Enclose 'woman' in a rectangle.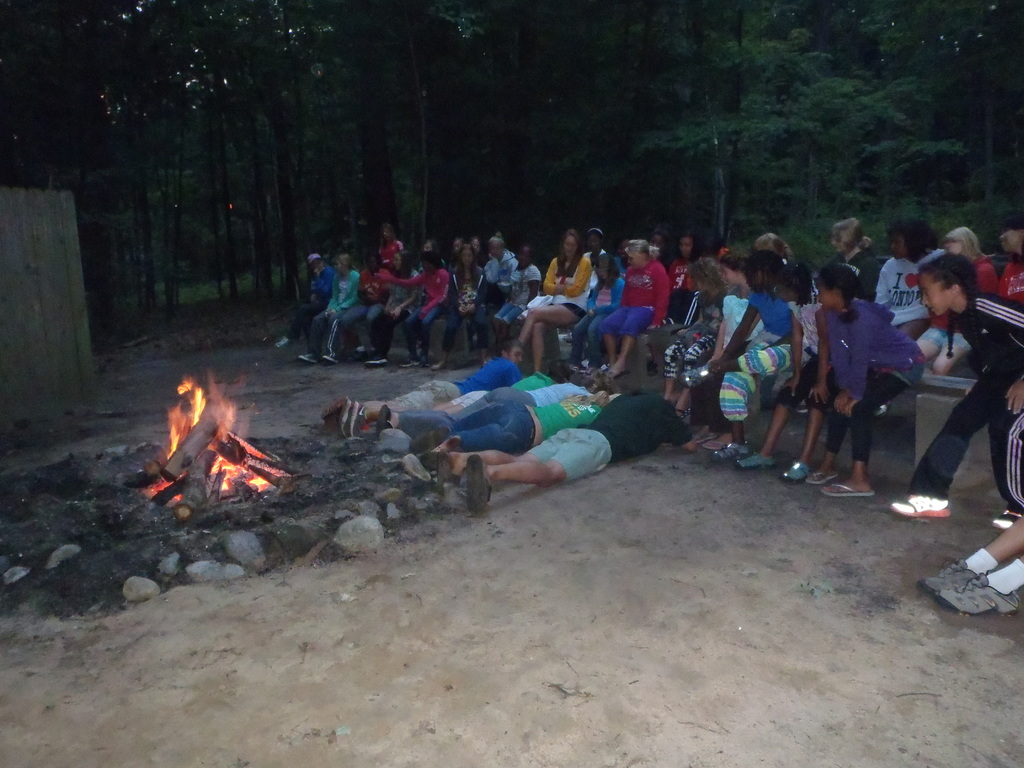
<bbox>599, 237, 668, 380</bbox>.
